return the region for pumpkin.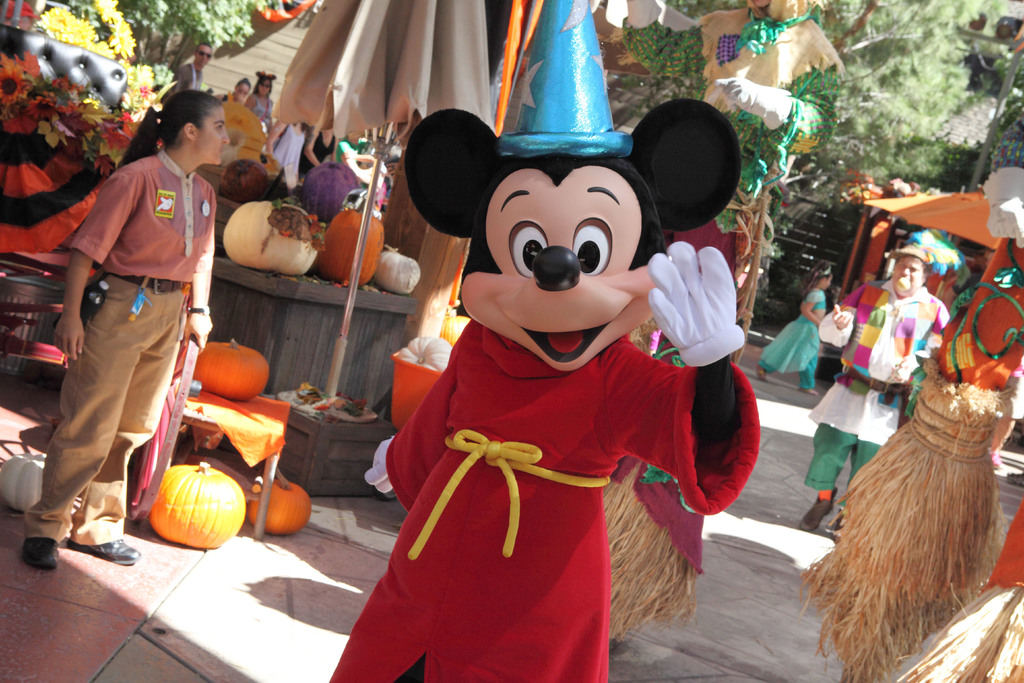
left=244, top=458, right=316, bottom=536.
